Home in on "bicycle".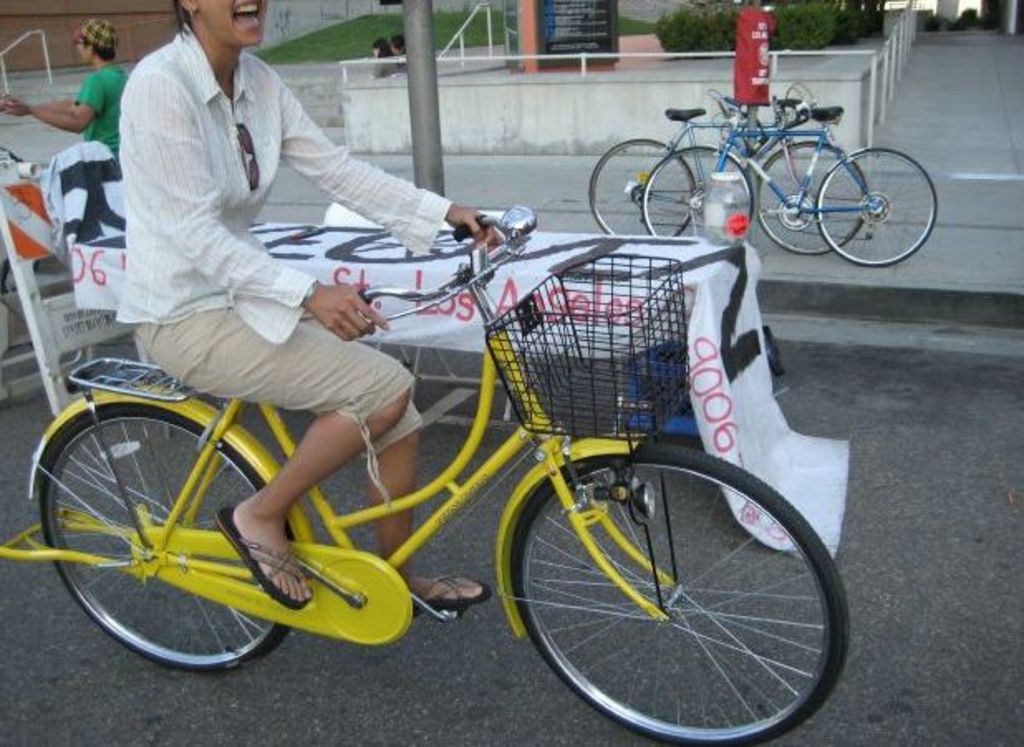
Homed in at region(578, 118, 878, 257).
